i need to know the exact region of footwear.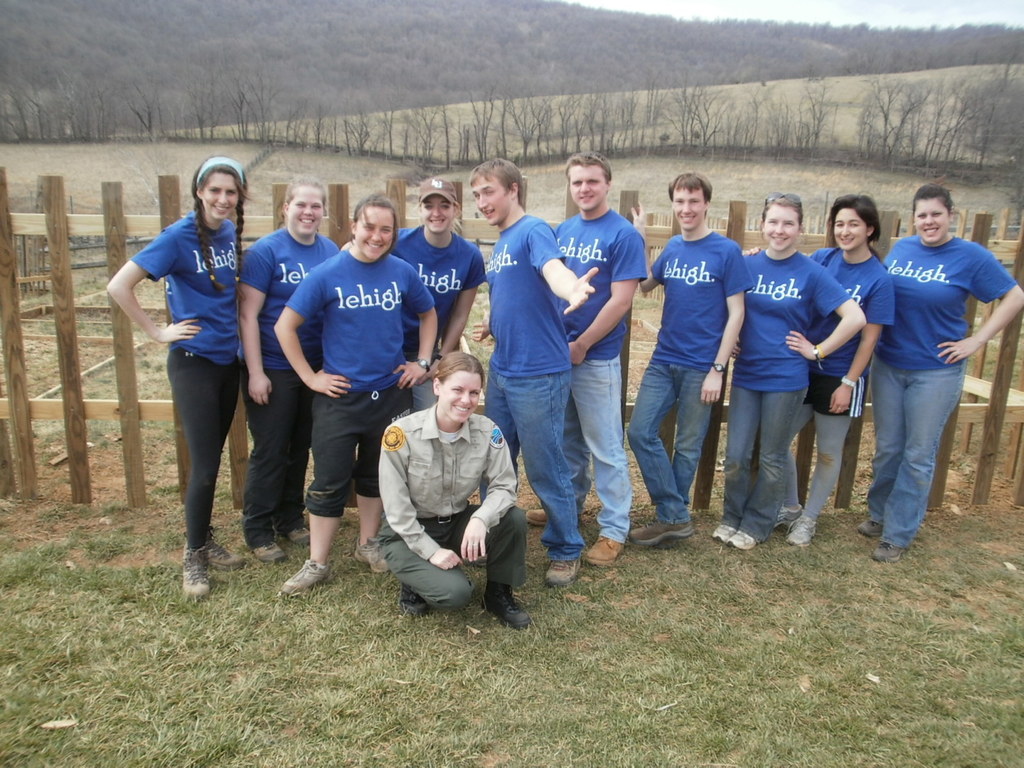
Region: bbox=(401, 584, 425, 614).
